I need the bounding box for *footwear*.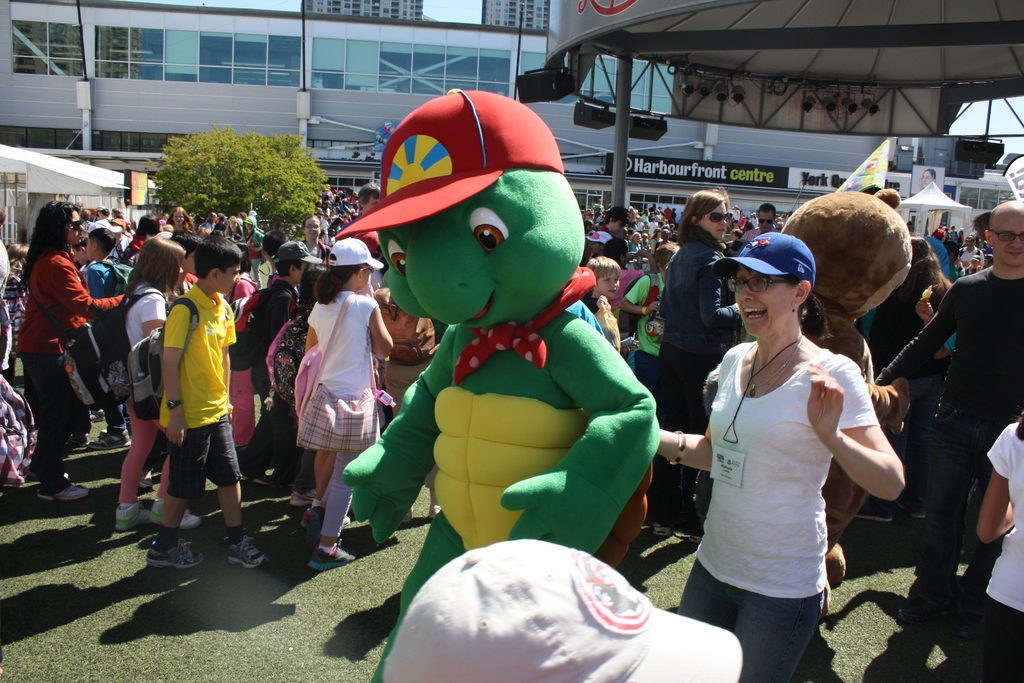
Here it is: bbox=(147, 542, 207, 568).
